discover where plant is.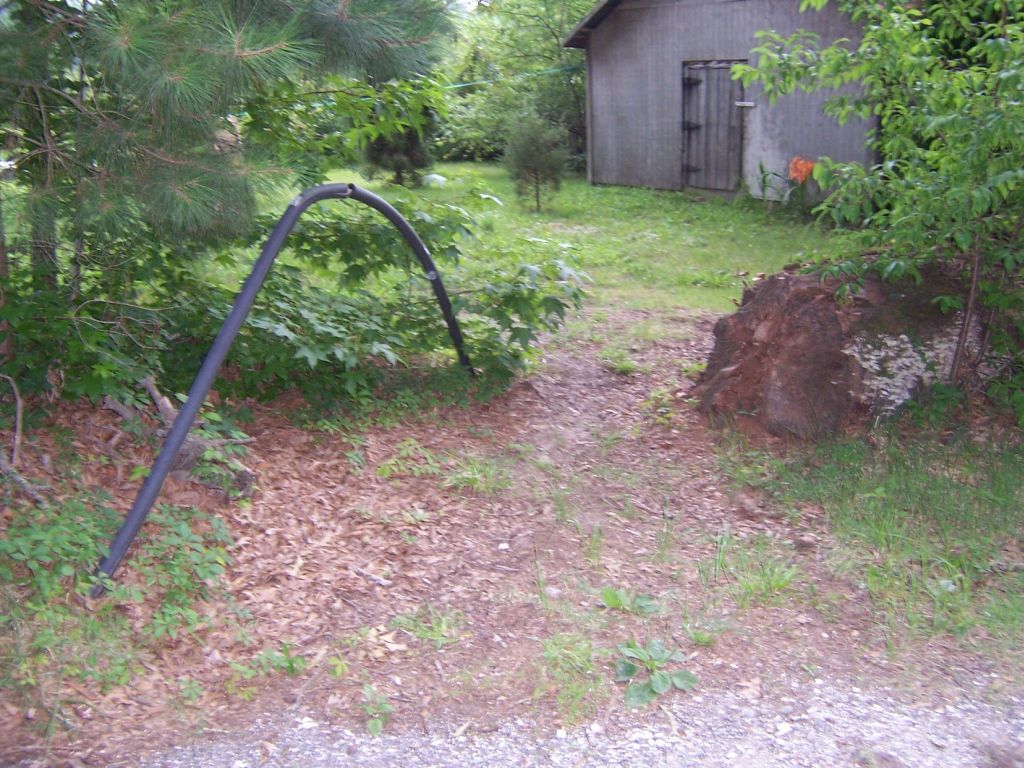
Discovered at 376, 436, 434, 483.
